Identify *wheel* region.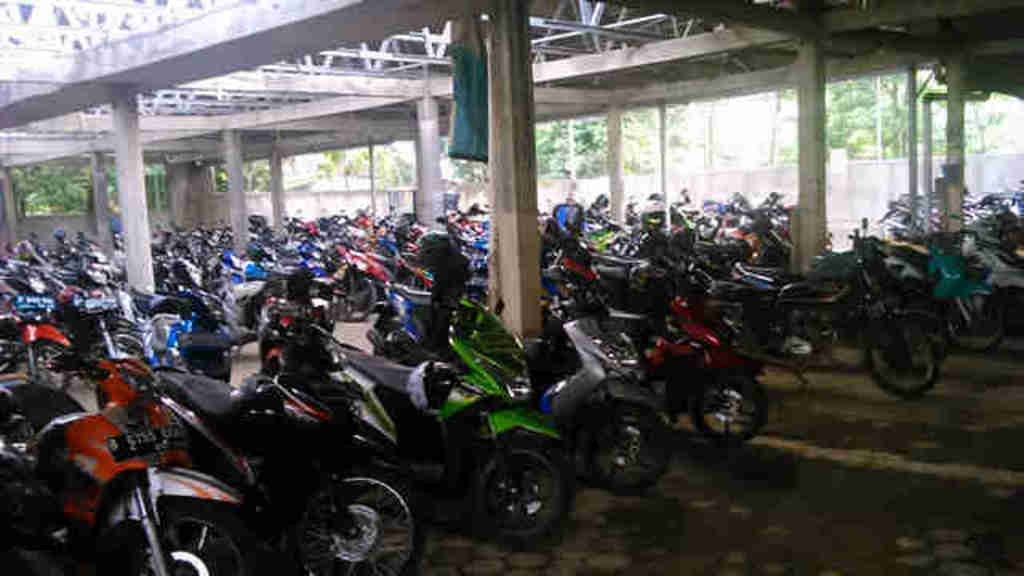
Region: 290/461/440/574.
